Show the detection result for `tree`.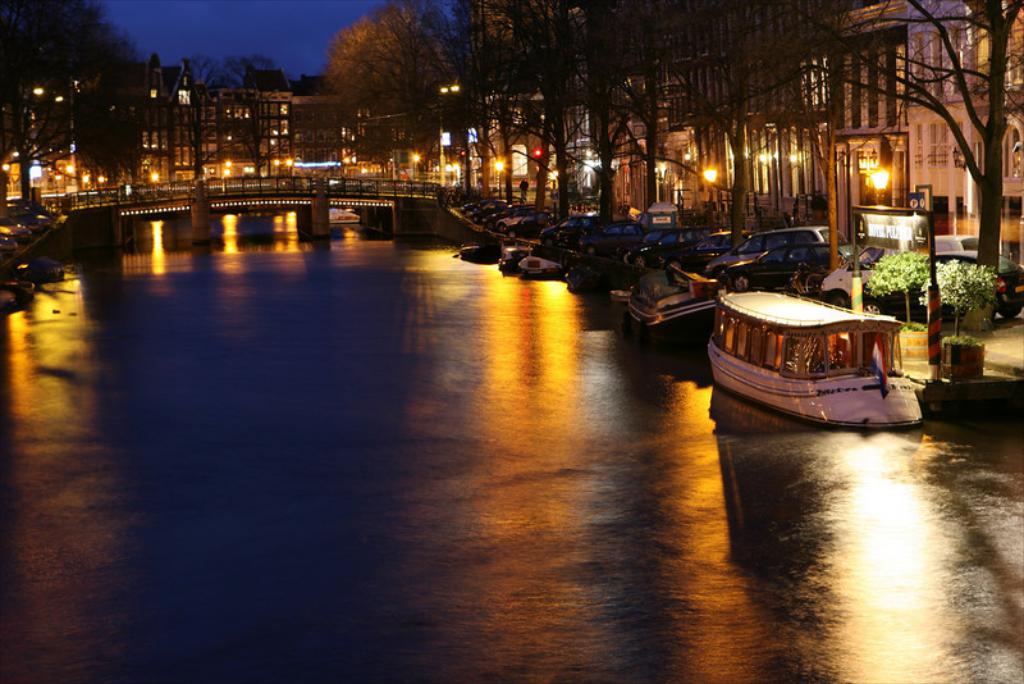
[left=156, top=42, right=223, bottom=184].
